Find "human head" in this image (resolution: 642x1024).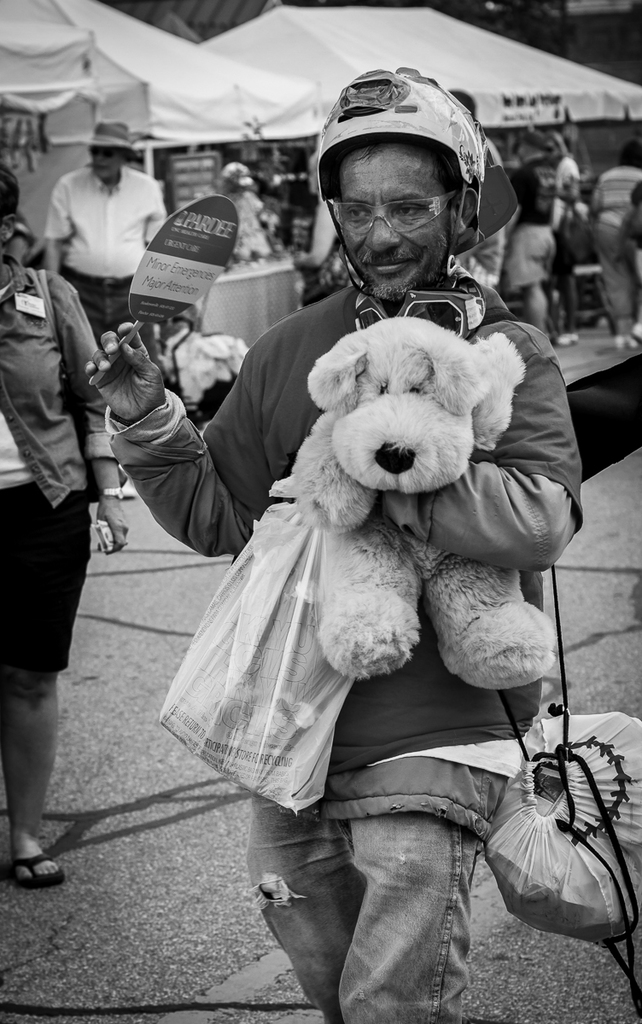
(x1=320, y1=72, x2=513, y2=308).
